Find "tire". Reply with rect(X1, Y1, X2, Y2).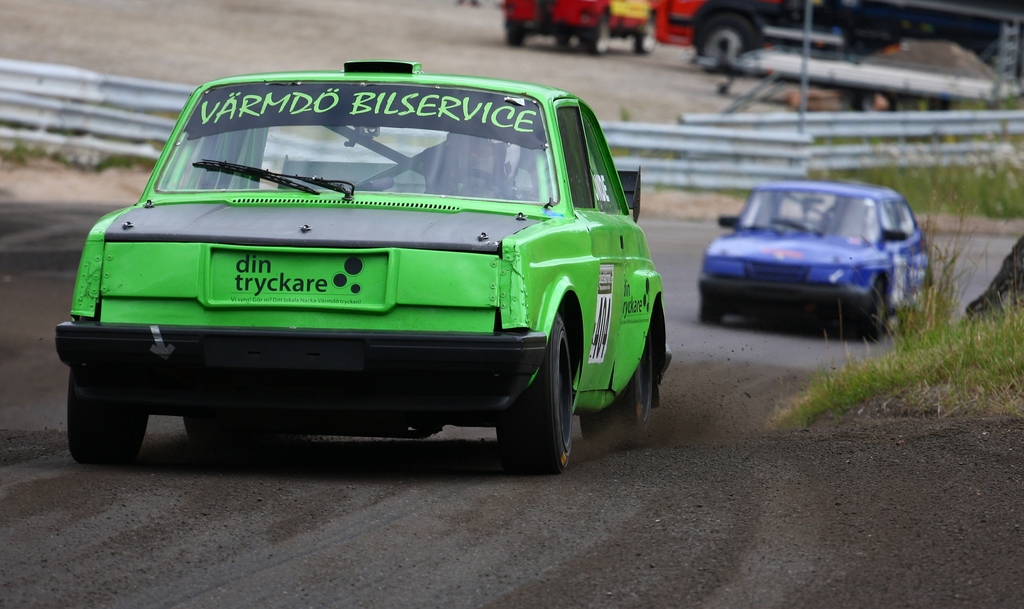
rect(186, 420, 250, 454).
